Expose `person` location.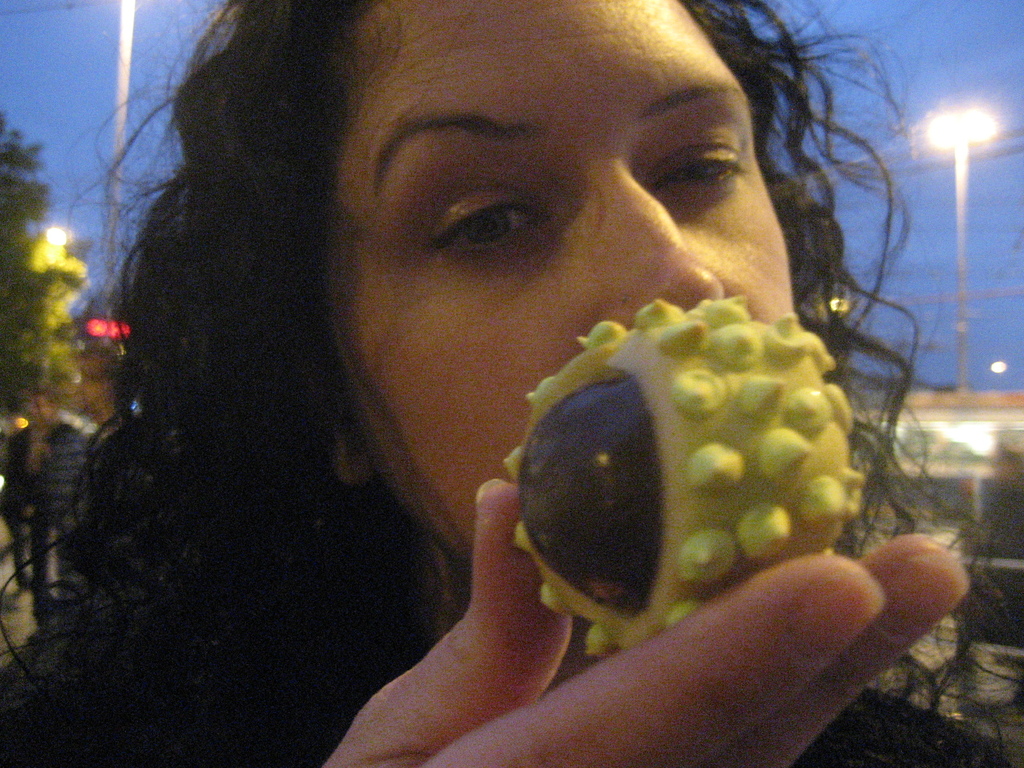
Exposed at box(0, 0, 1023, 767).
